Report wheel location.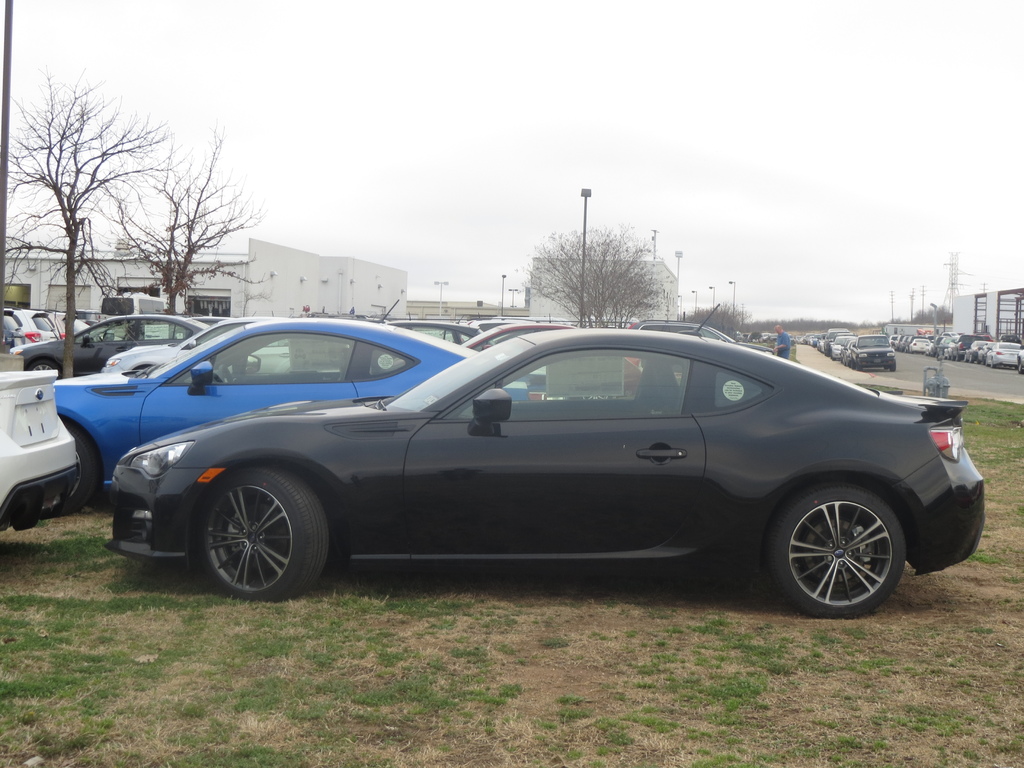
Report: [51,416,102,516].
